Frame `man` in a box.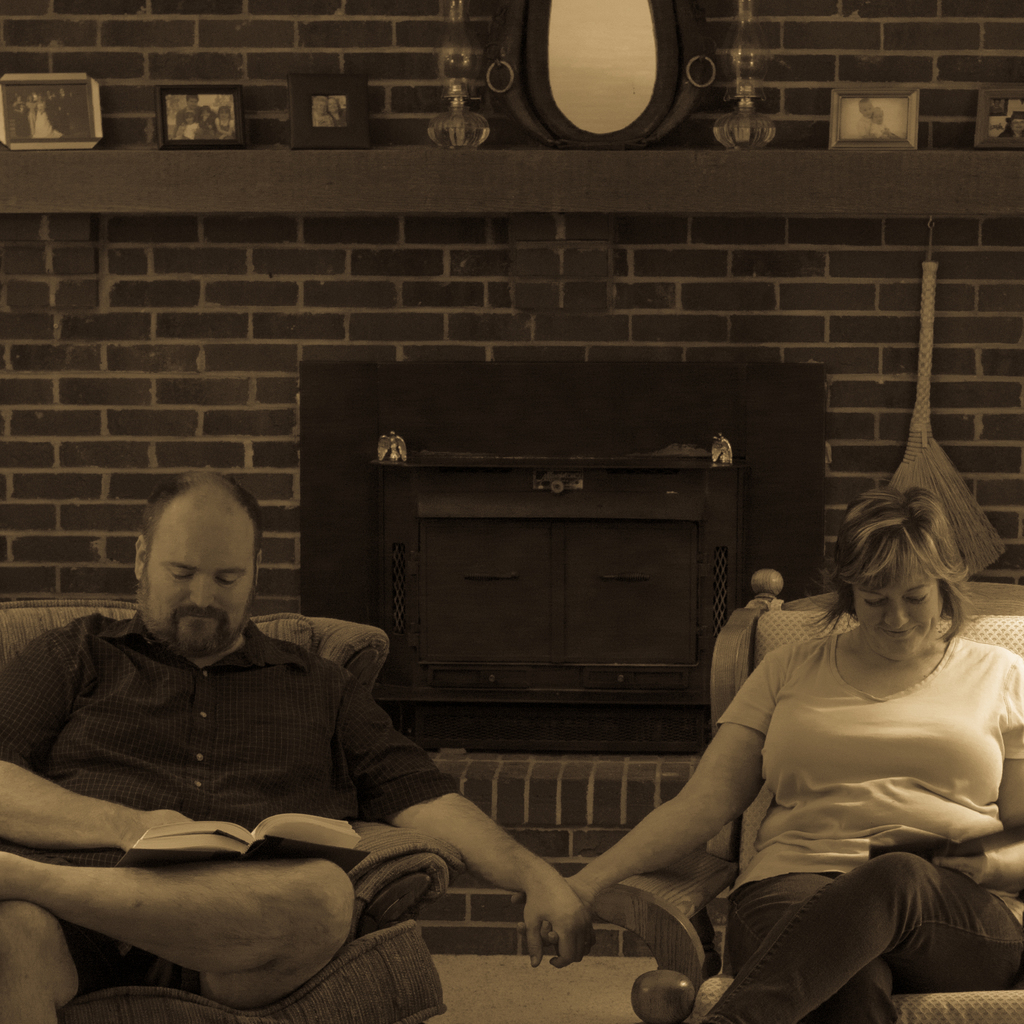
0, 462, 599, 1023.
